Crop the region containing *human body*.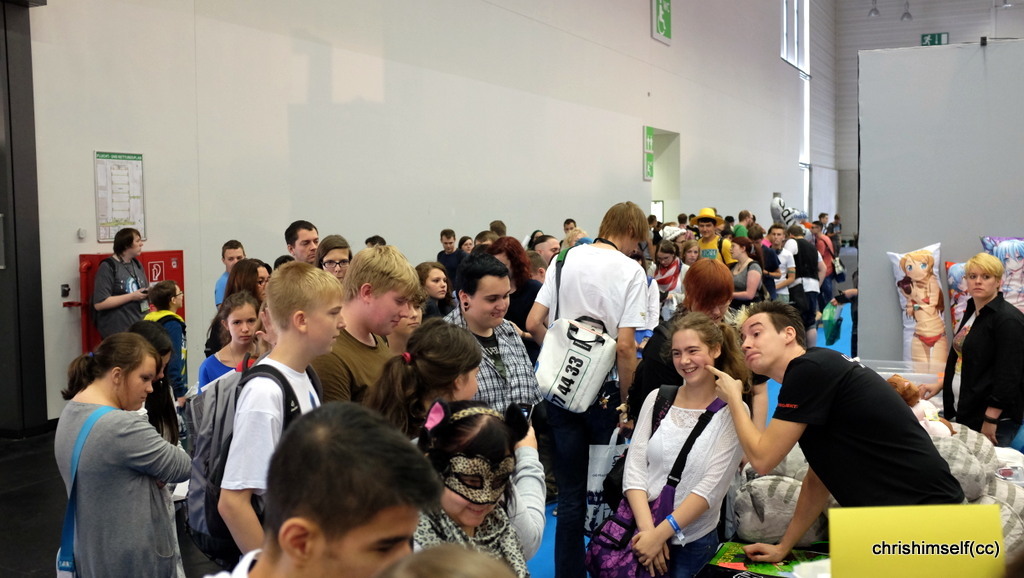
Crop region: l=483, t=235, r=532, b=322.
